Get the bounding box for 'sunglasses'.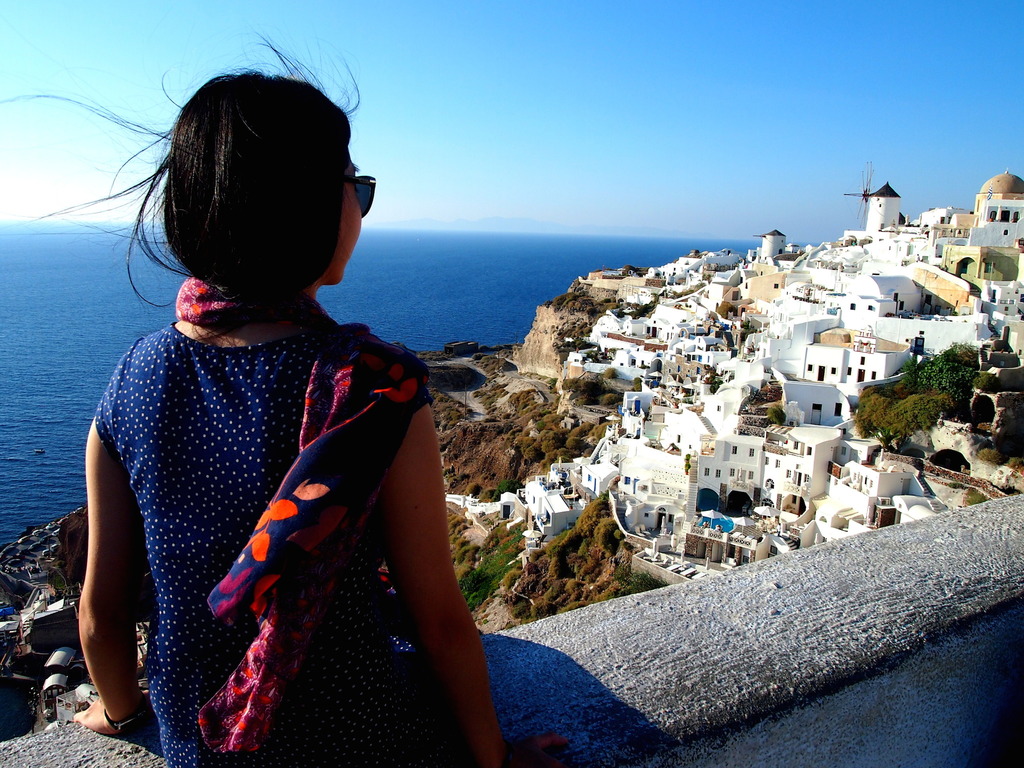
[343,176,375,217].
